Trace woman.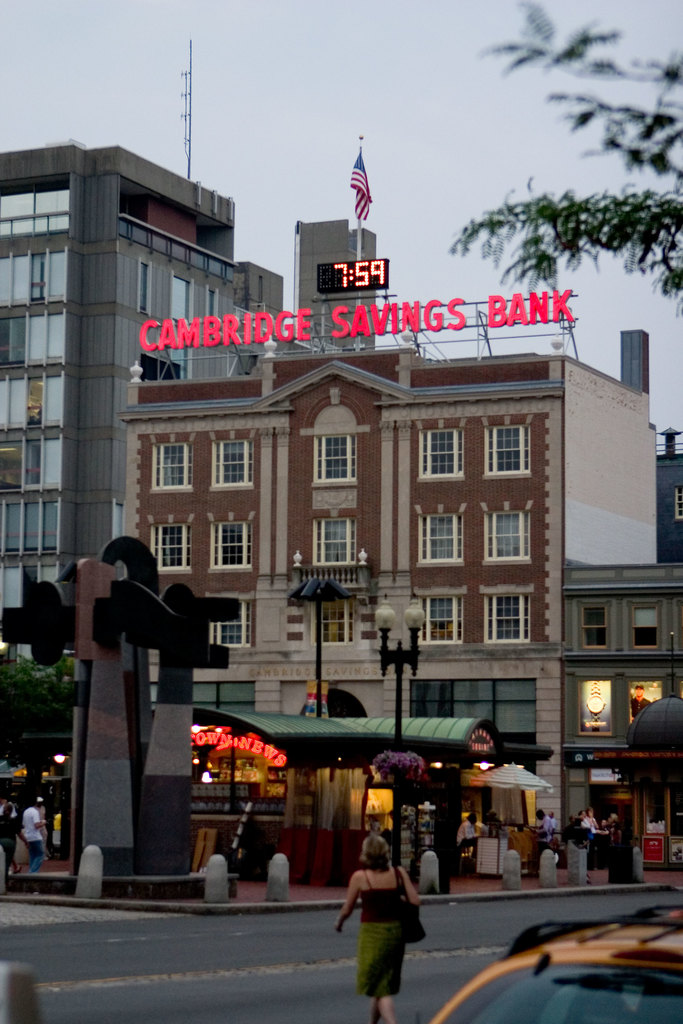
Traced to 0:803:33:877.
